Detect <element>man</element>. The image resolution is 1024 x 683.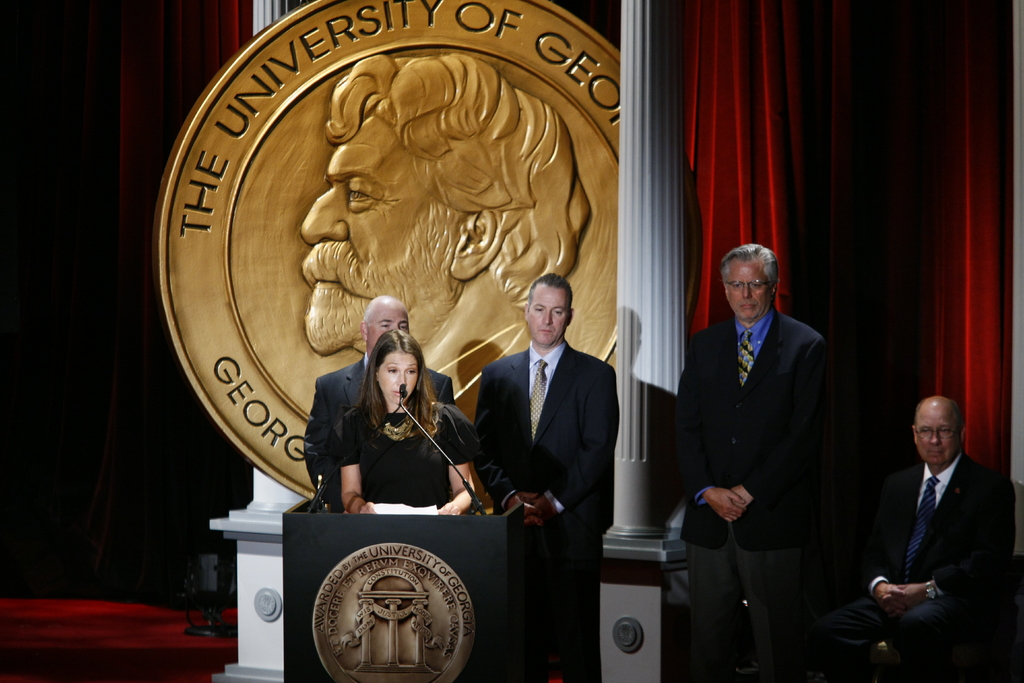
(left=803, top=390, right=1006, bottom=682).
